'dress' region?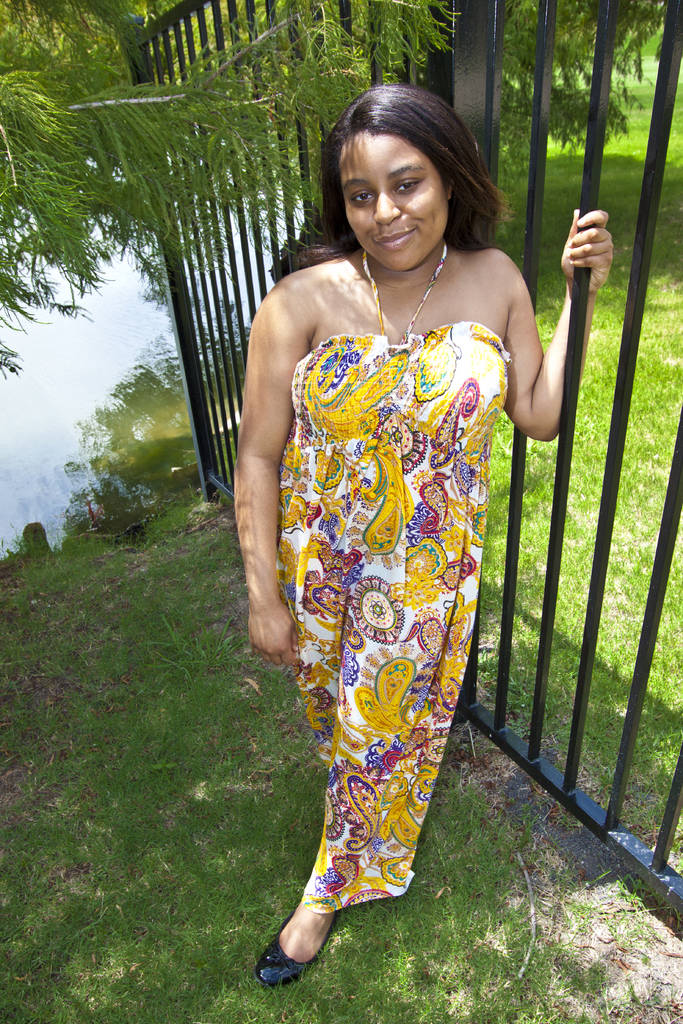
278:242:514:912
